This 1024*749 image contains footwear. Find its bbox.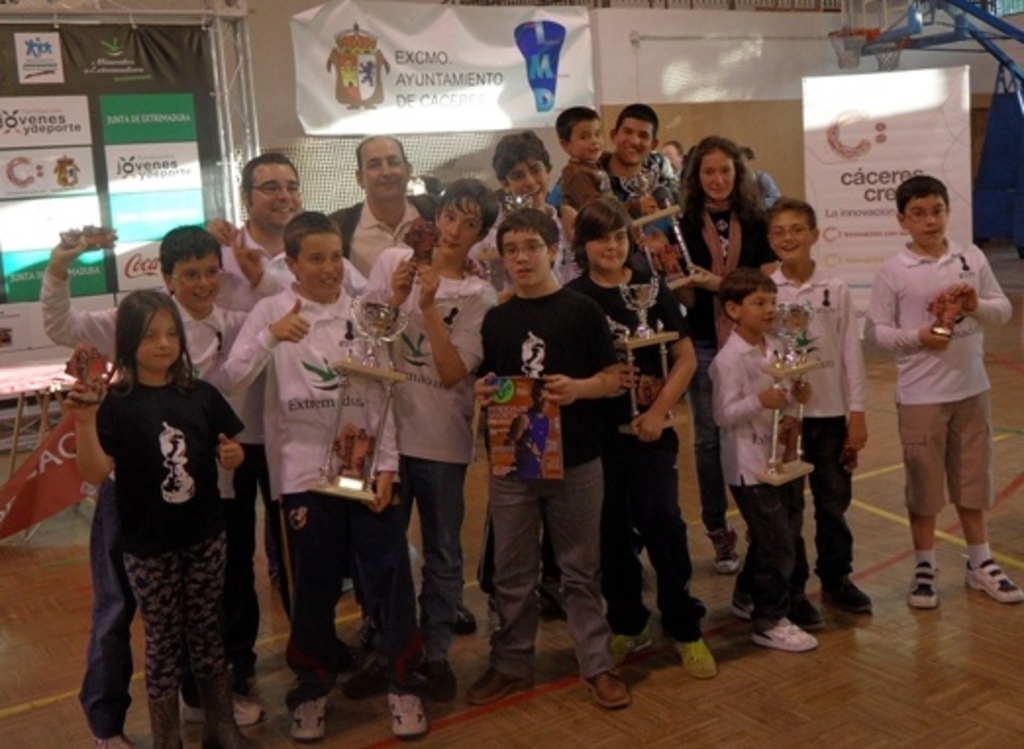
locate(284, 692, 333, 739).
